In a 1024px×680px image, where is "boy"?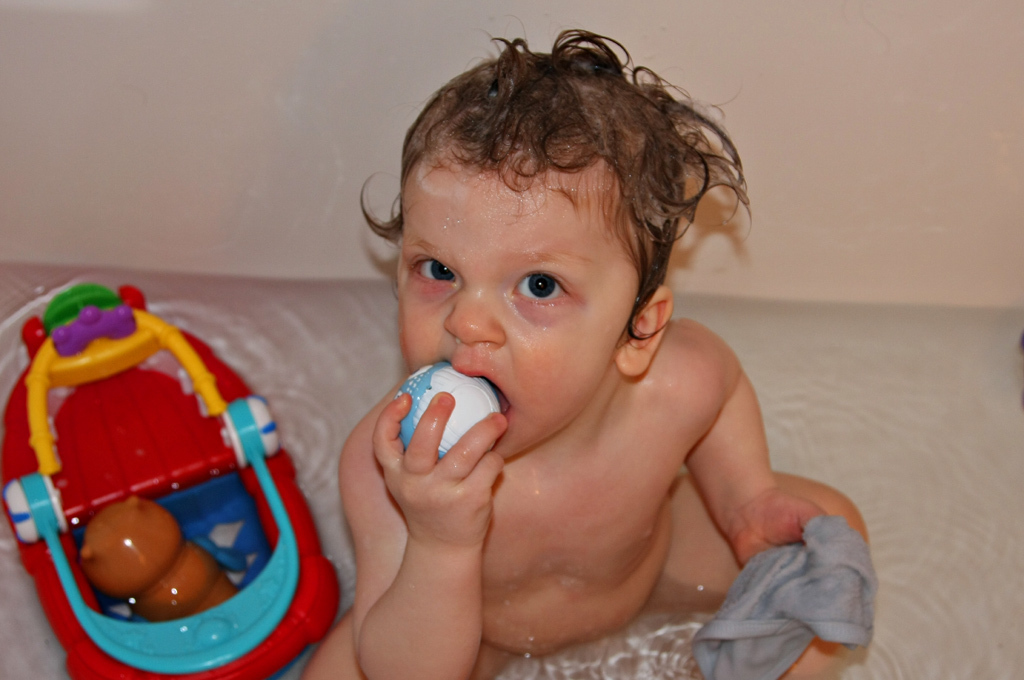
locate(321, 55, 866, 654).
